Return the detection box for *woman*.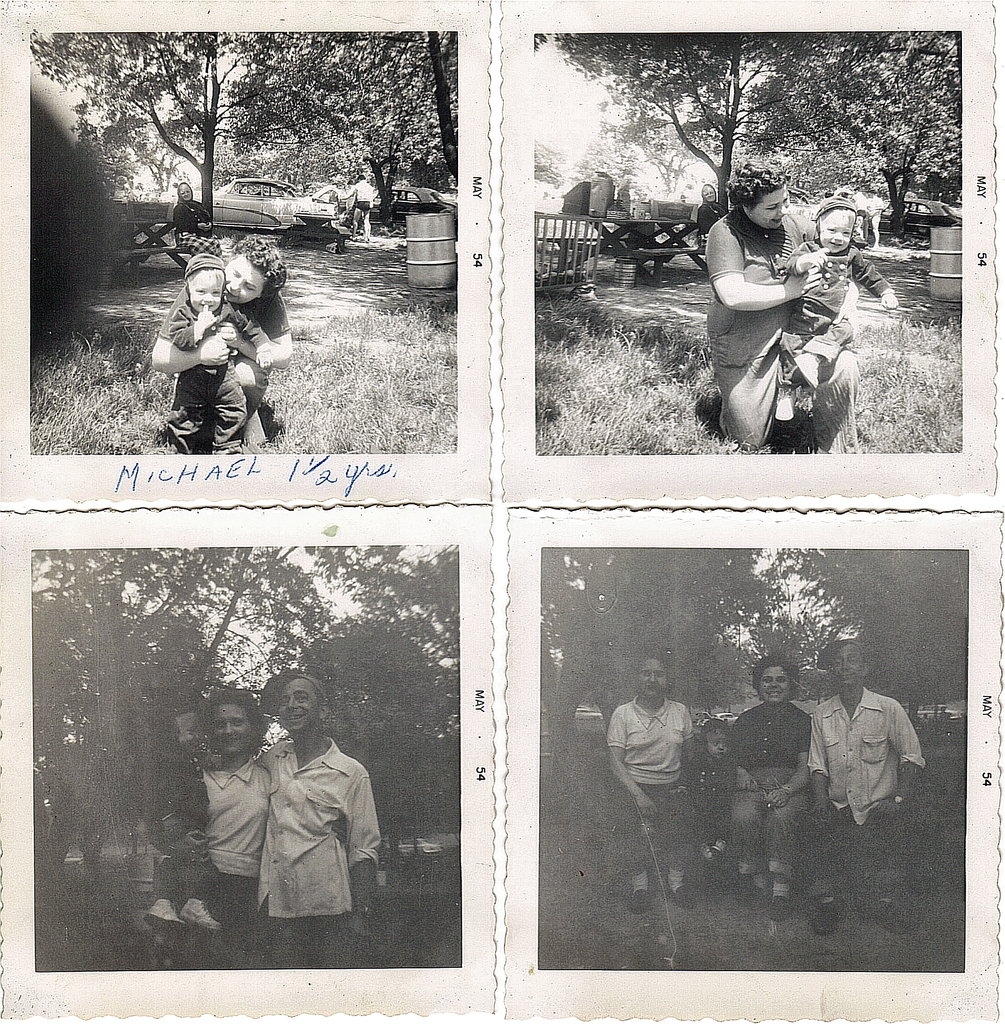
702, 173, 872, 454.
